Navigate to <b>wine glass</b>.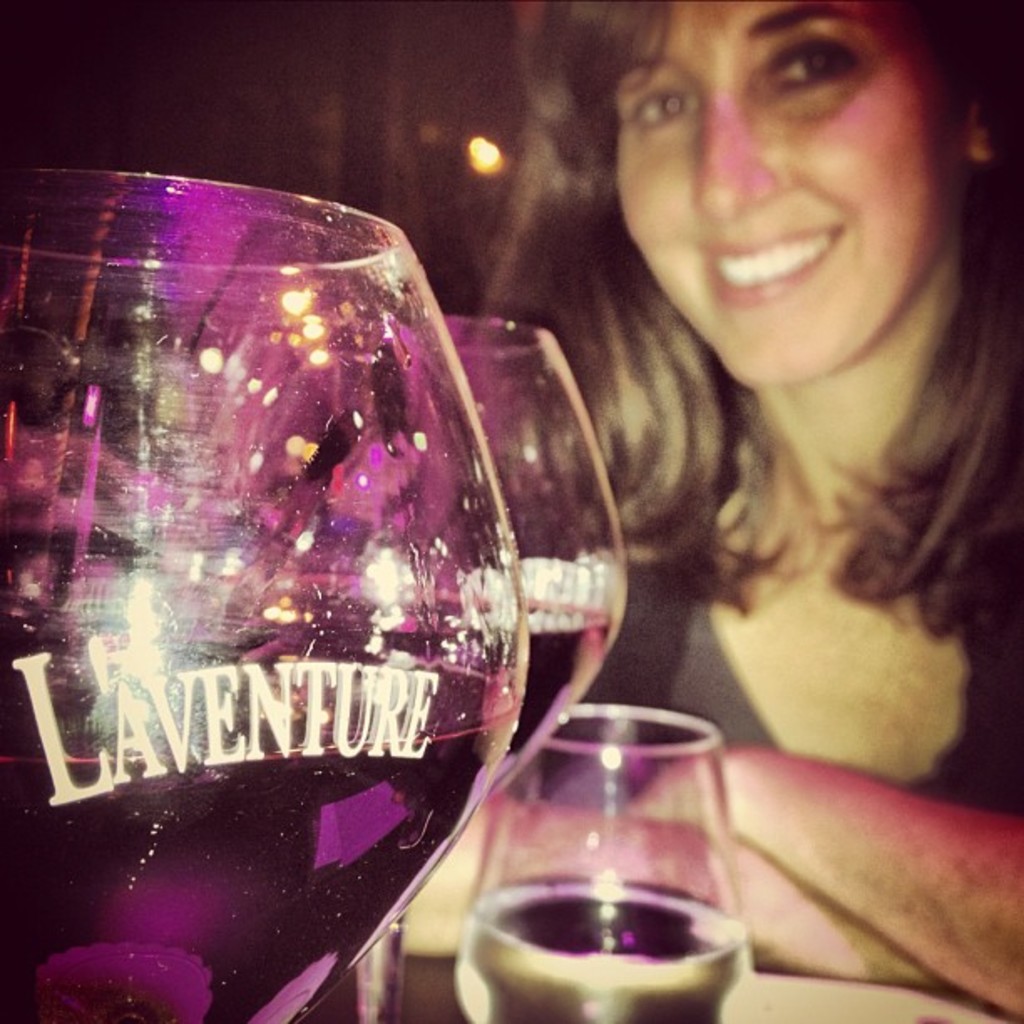
Navigation target: rect(365, 315, 629, 1022).
